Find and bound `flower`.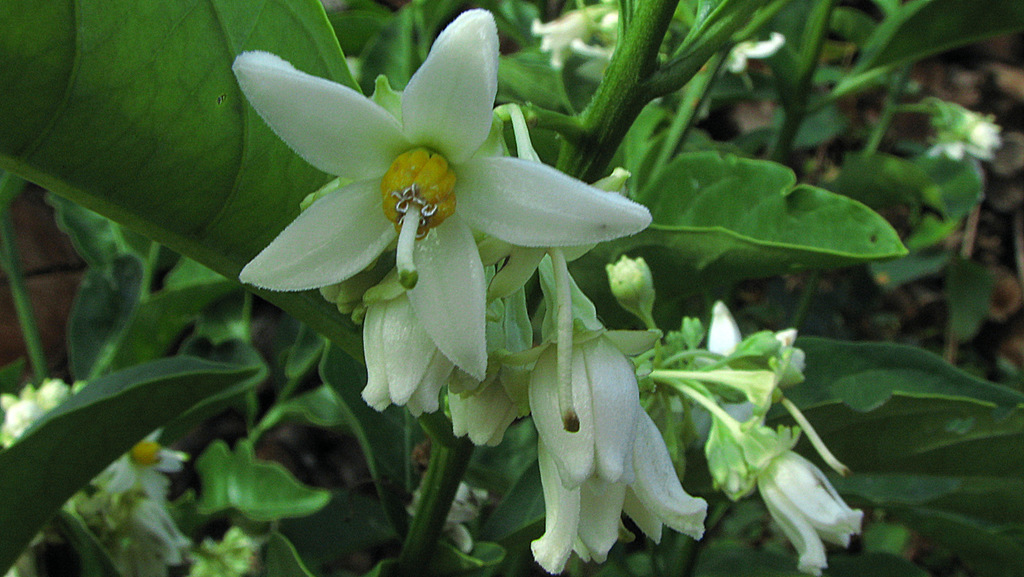
Bound: <region>491, 252, 709, 576</region>.
